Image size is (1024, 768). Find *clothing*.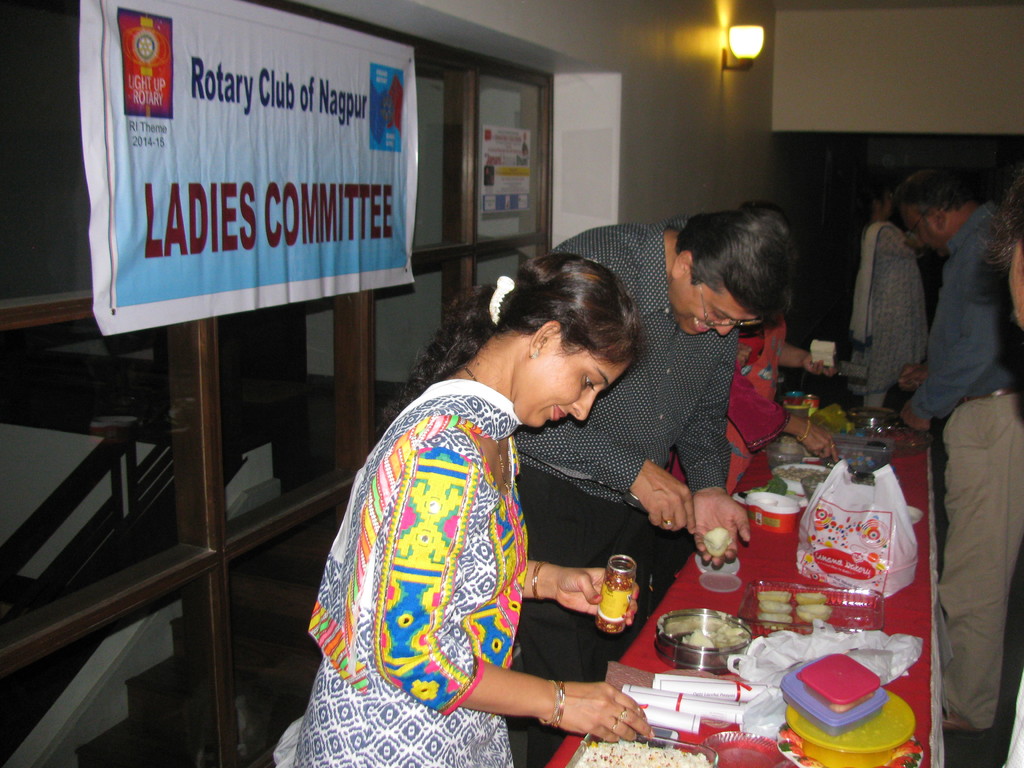
locate(513, 216, 744, 767).
